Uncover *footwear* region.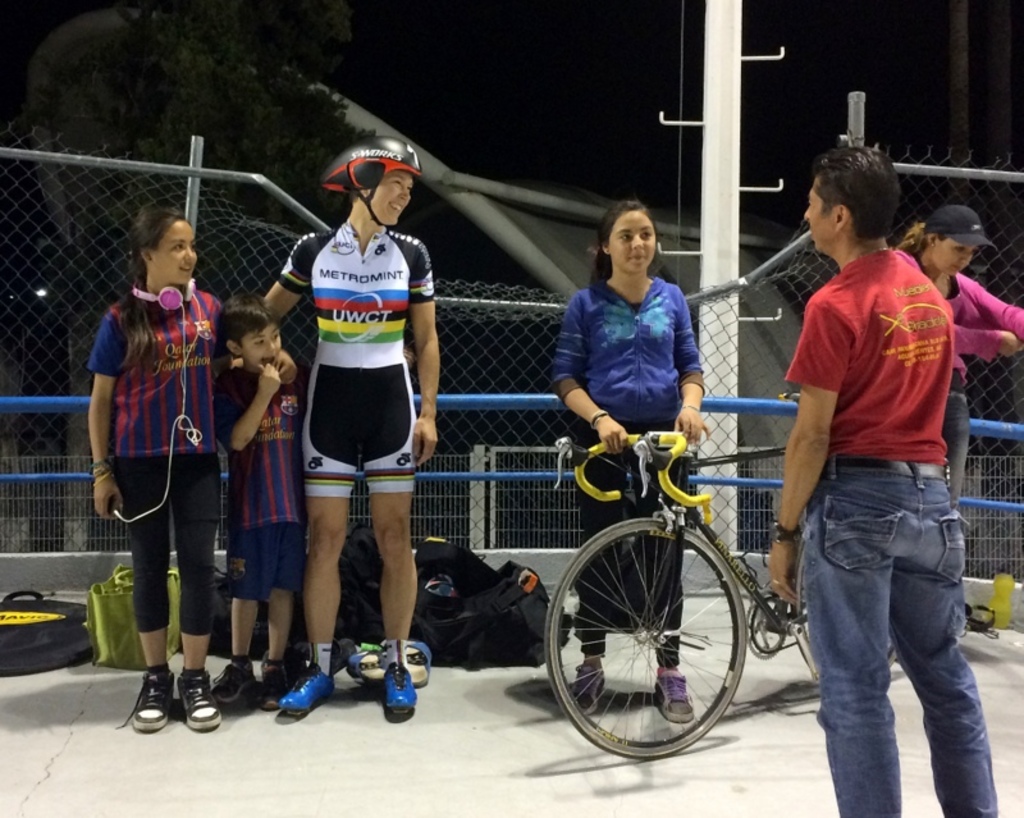
Uncovered: {"x1": 355, "y1": 649, "x2": 393, "y2": 686}.
